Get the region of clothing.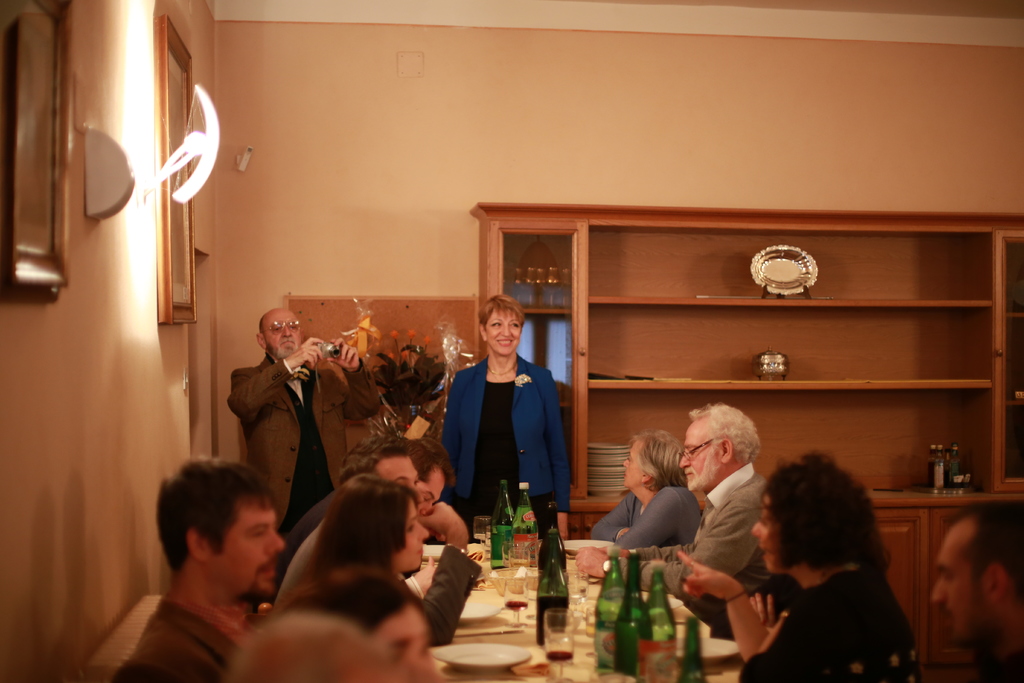
974:652:1023:682.
